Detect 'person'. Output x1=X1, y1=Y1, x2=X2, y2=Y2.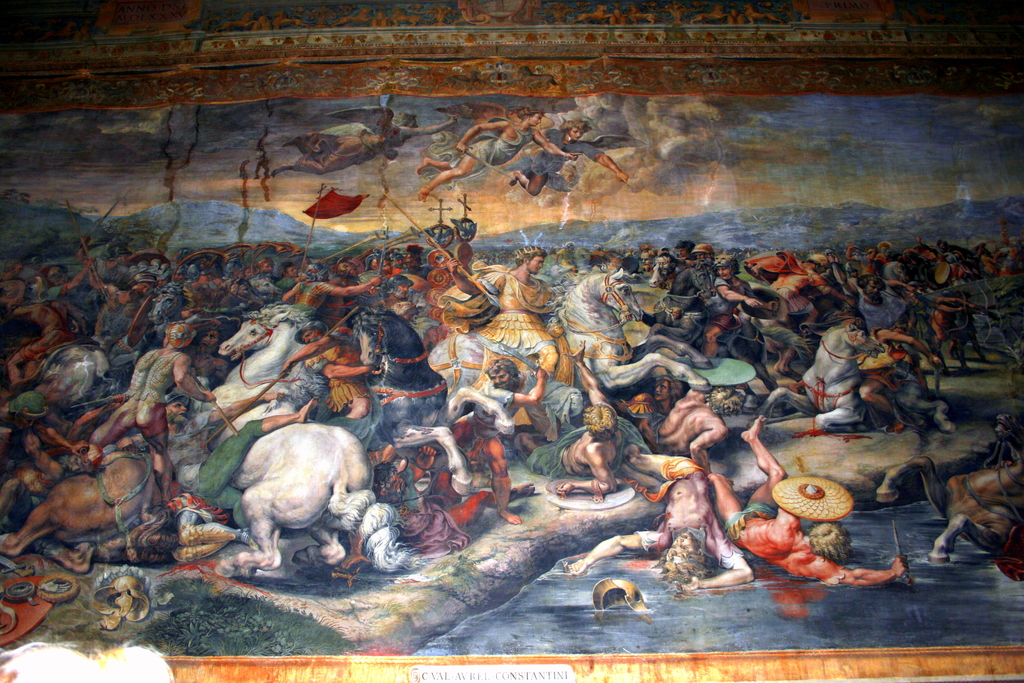
x1=281, y1=264, x2=382, y2=310.
